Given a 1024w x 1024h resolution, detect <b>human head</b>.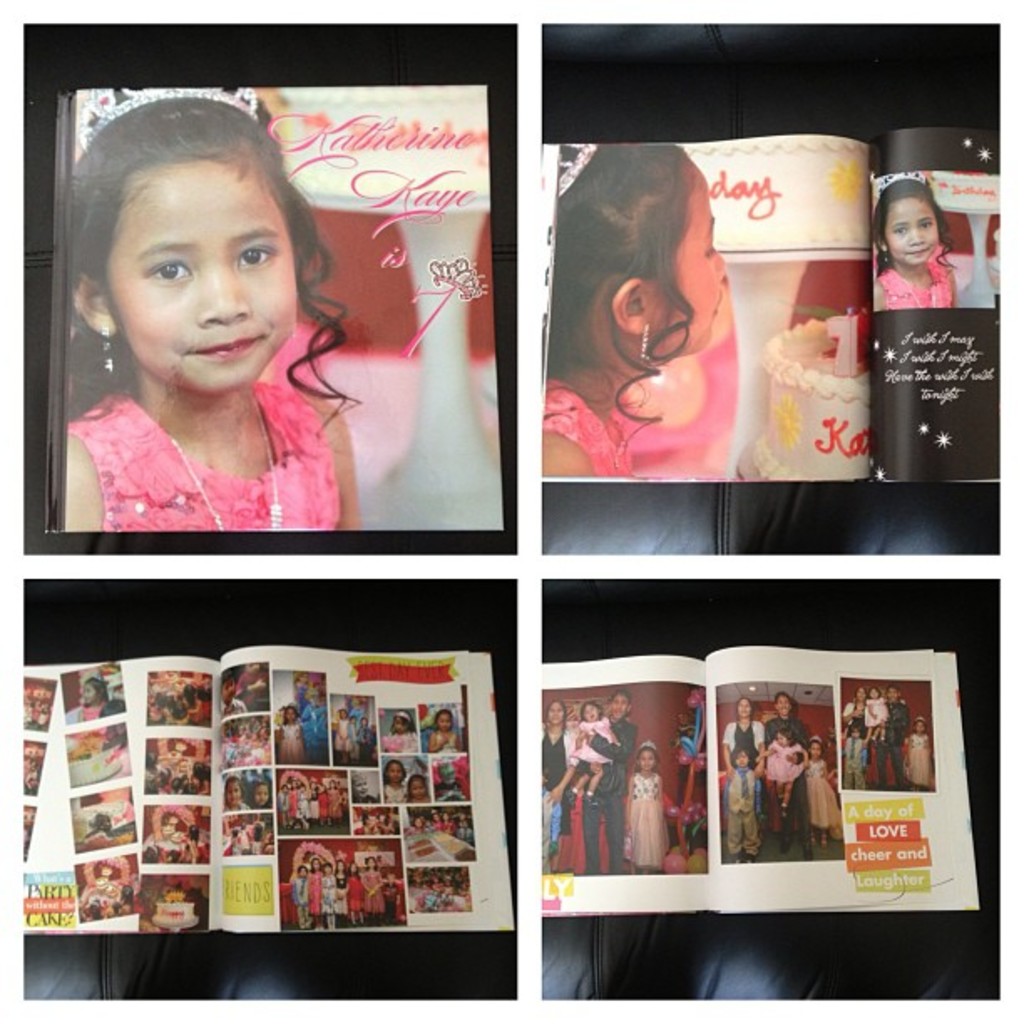
<box>870,688,877,698</box>.
